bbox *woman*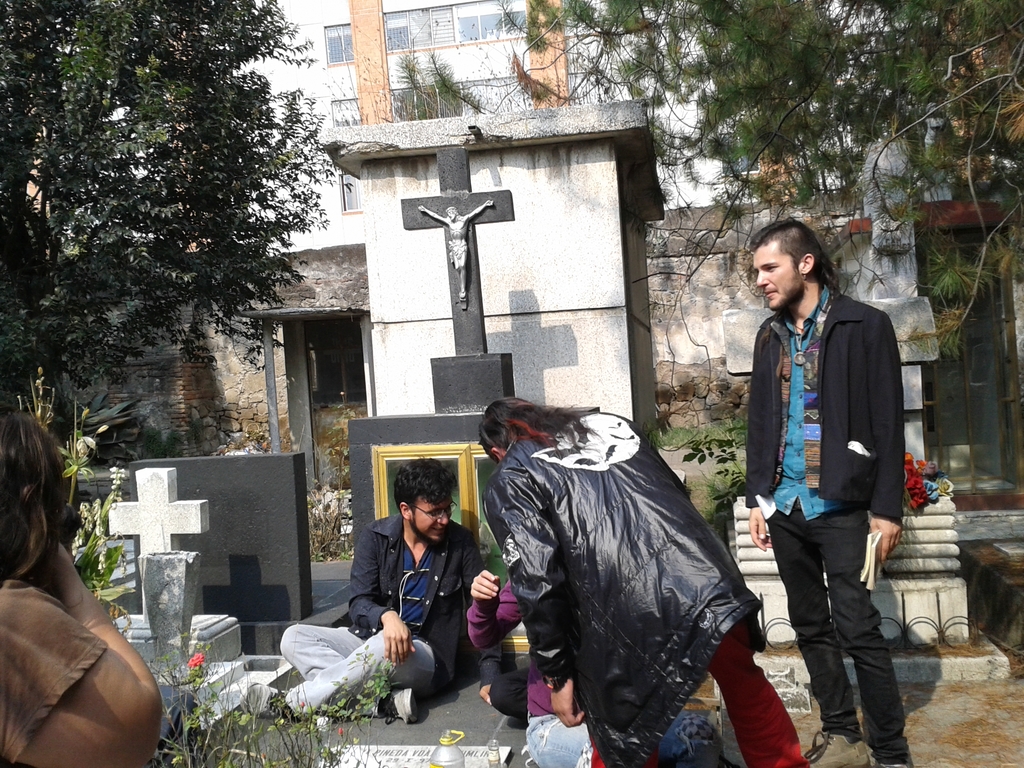
region(475, 397, 819, 767)
